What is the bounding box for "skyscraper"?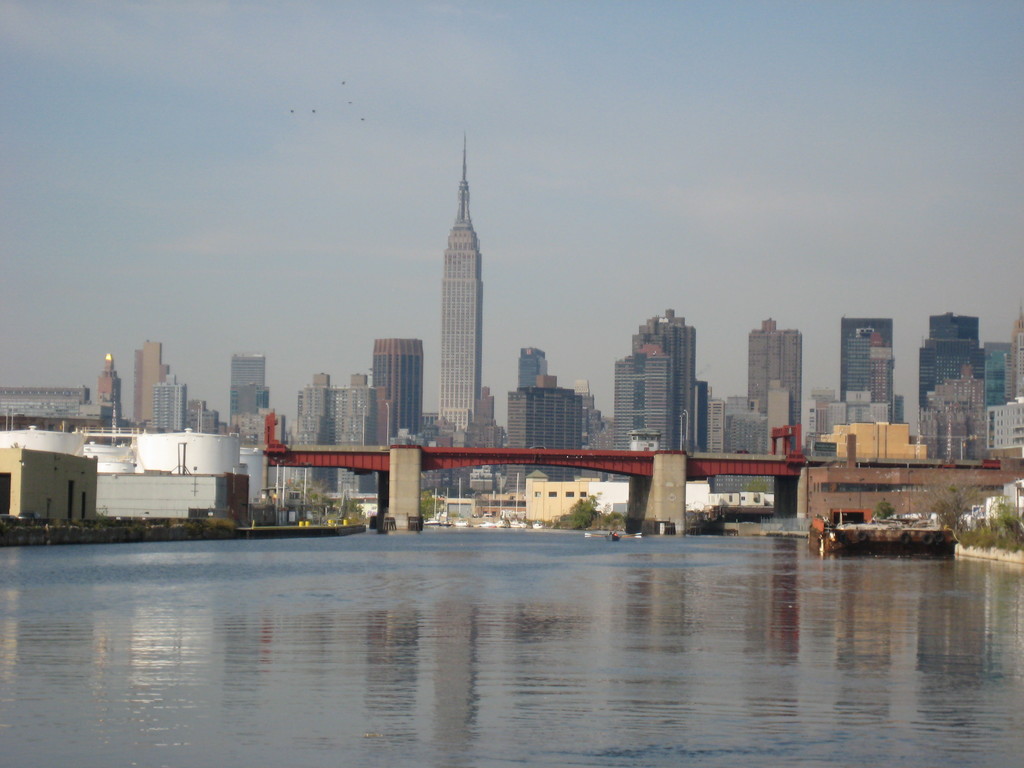
locate(748, 319, 804, 452).
